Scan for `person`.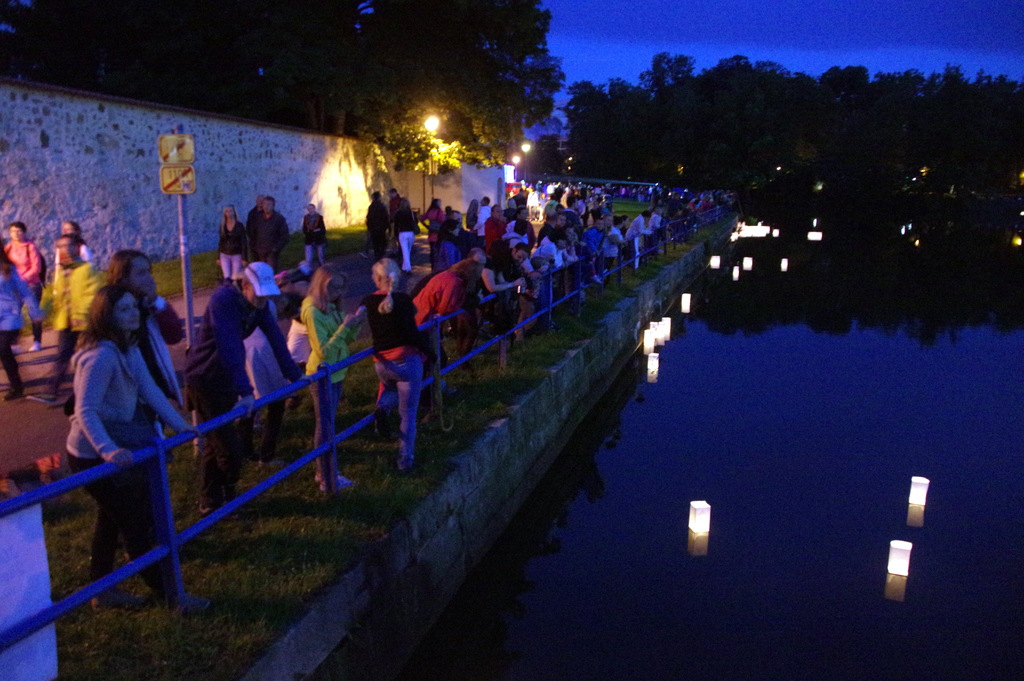
Scan result: <region>245, 193, 289, 264</region>.
